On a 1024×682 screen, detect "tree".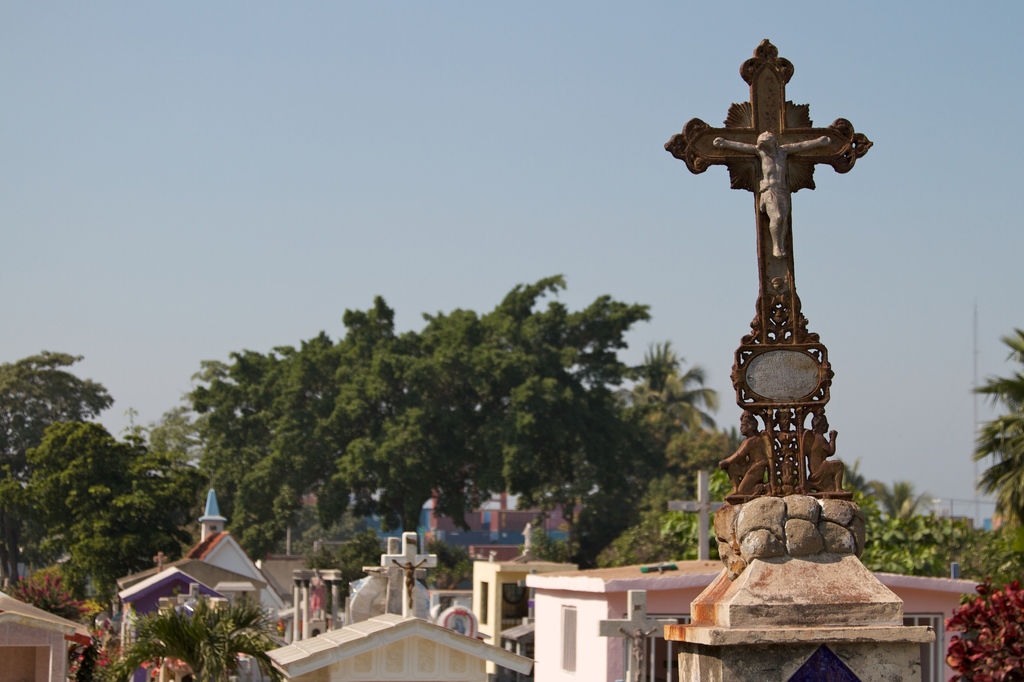
294 514 392 592.
